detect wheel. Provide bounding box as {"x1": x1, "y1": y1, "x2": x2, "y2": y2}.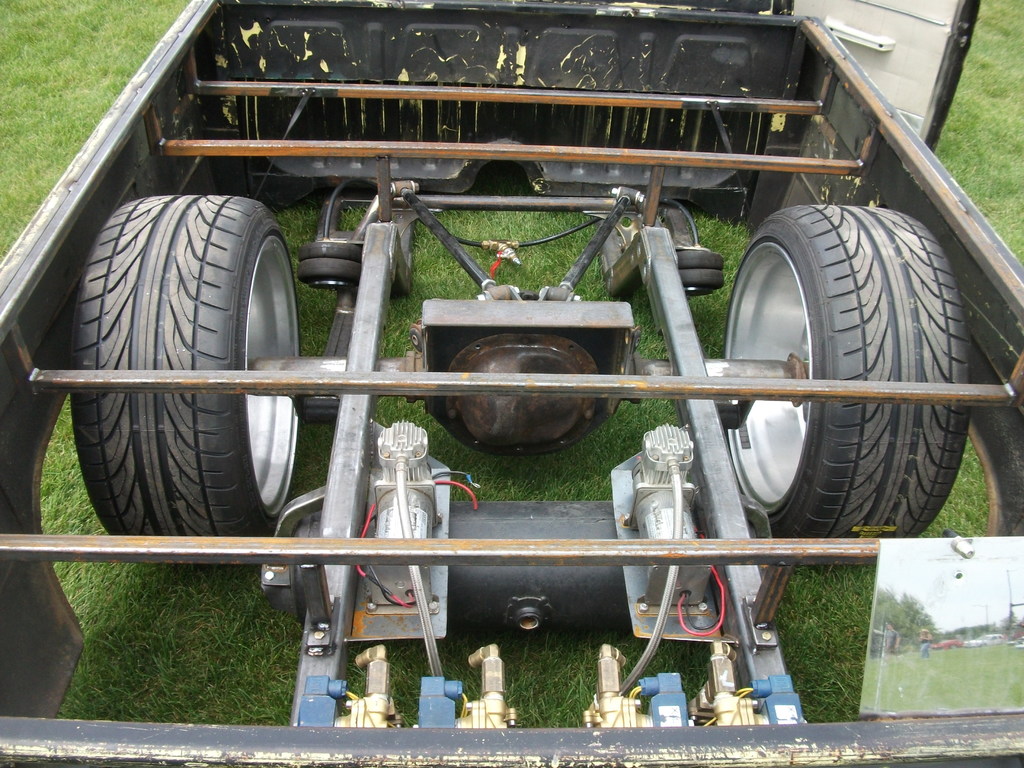
{"x1": 673, "y1": 263, "x2": 726, "y2": 294}.
